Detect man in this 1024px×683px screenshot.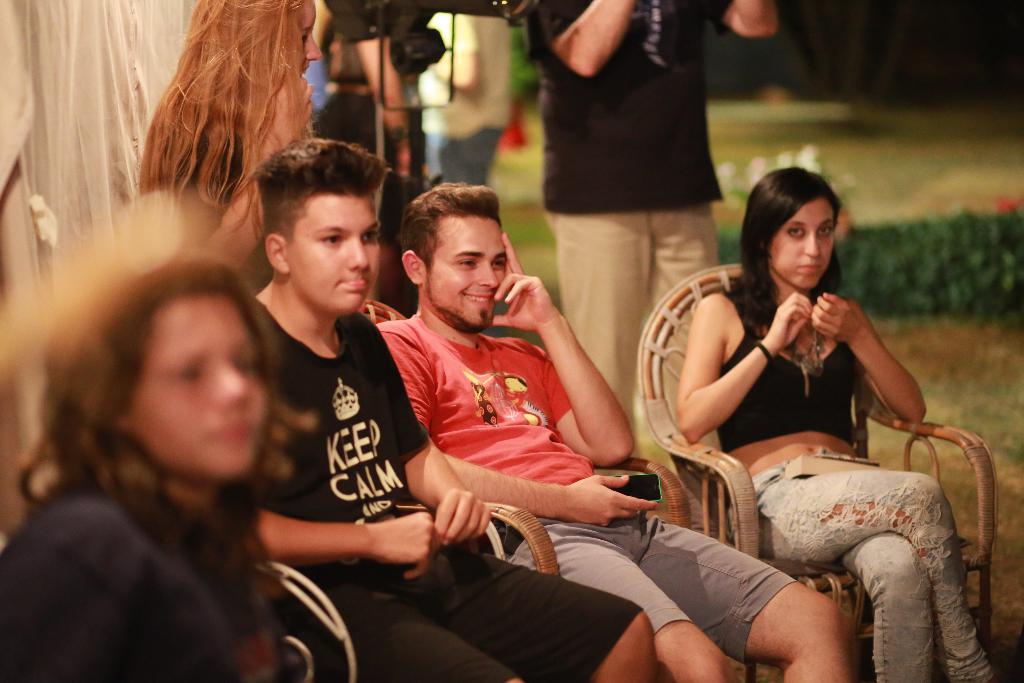
Detection: detection(378, 174, 857, 682).
